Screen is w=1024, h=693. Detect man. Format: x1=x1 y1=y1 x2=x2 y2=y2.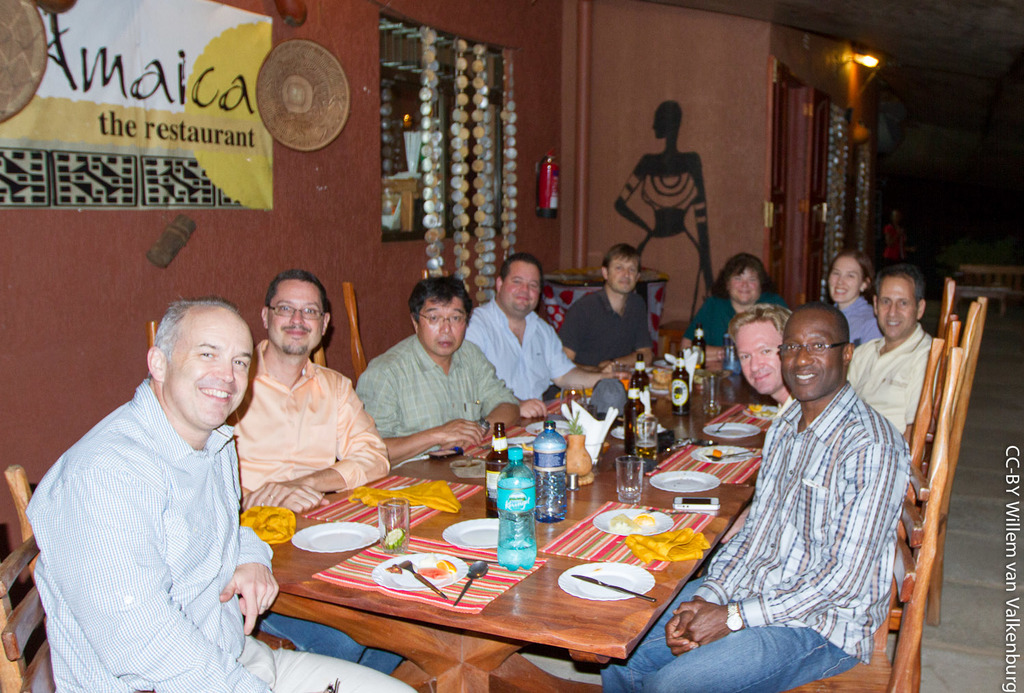
x1=559 y1=241 x2=663 y2=371.
